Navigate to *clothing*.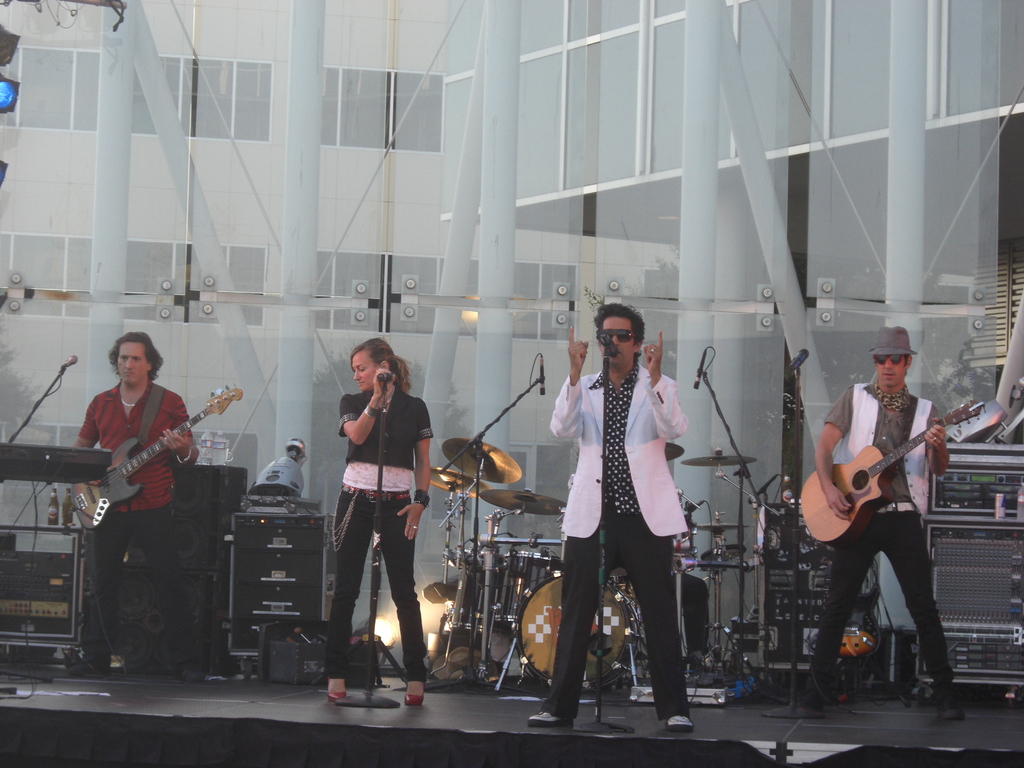
Navigation target: [802, 376, 959, 708].
